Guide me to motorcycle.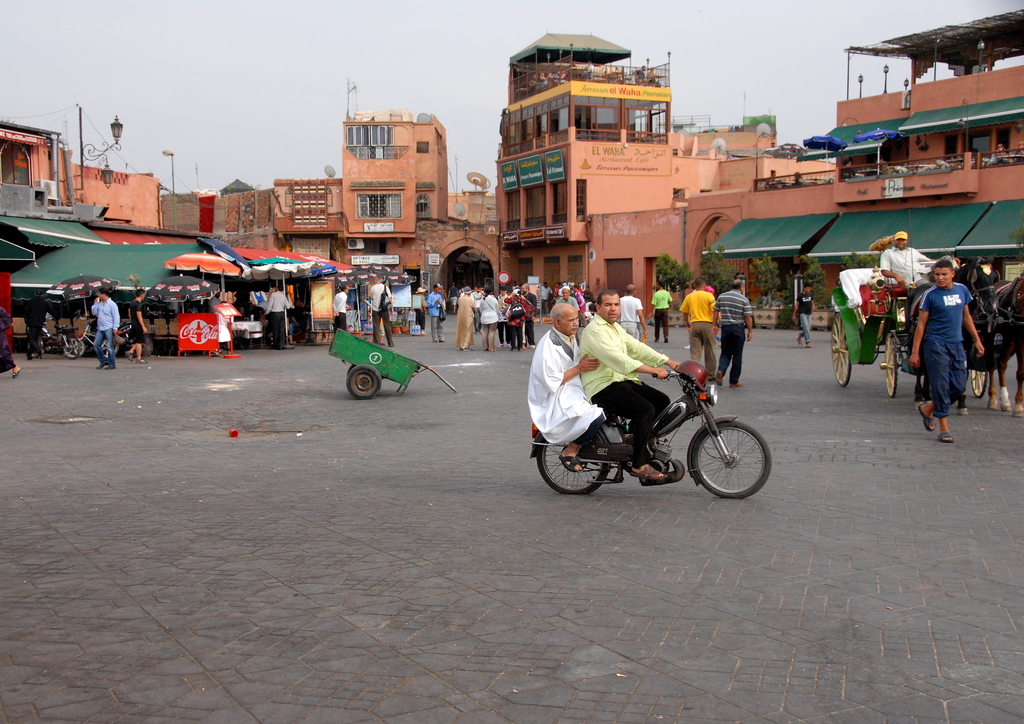
Guidance: rect(524, 352, 785, 504).
